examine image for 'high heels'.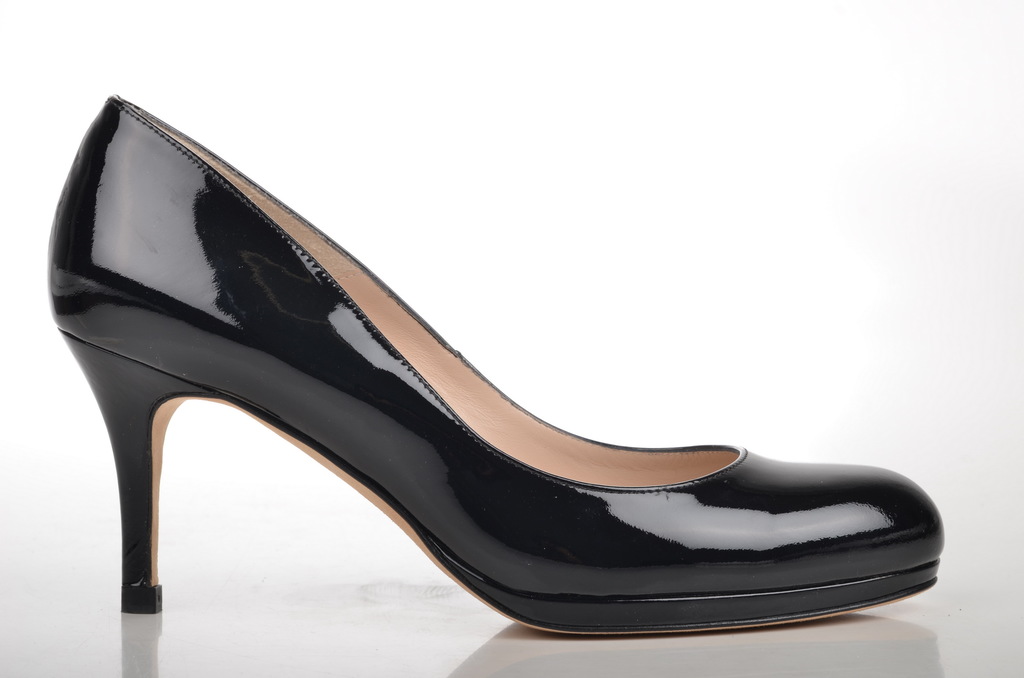
Examination result: Rect(40, 92, 943, 639).
